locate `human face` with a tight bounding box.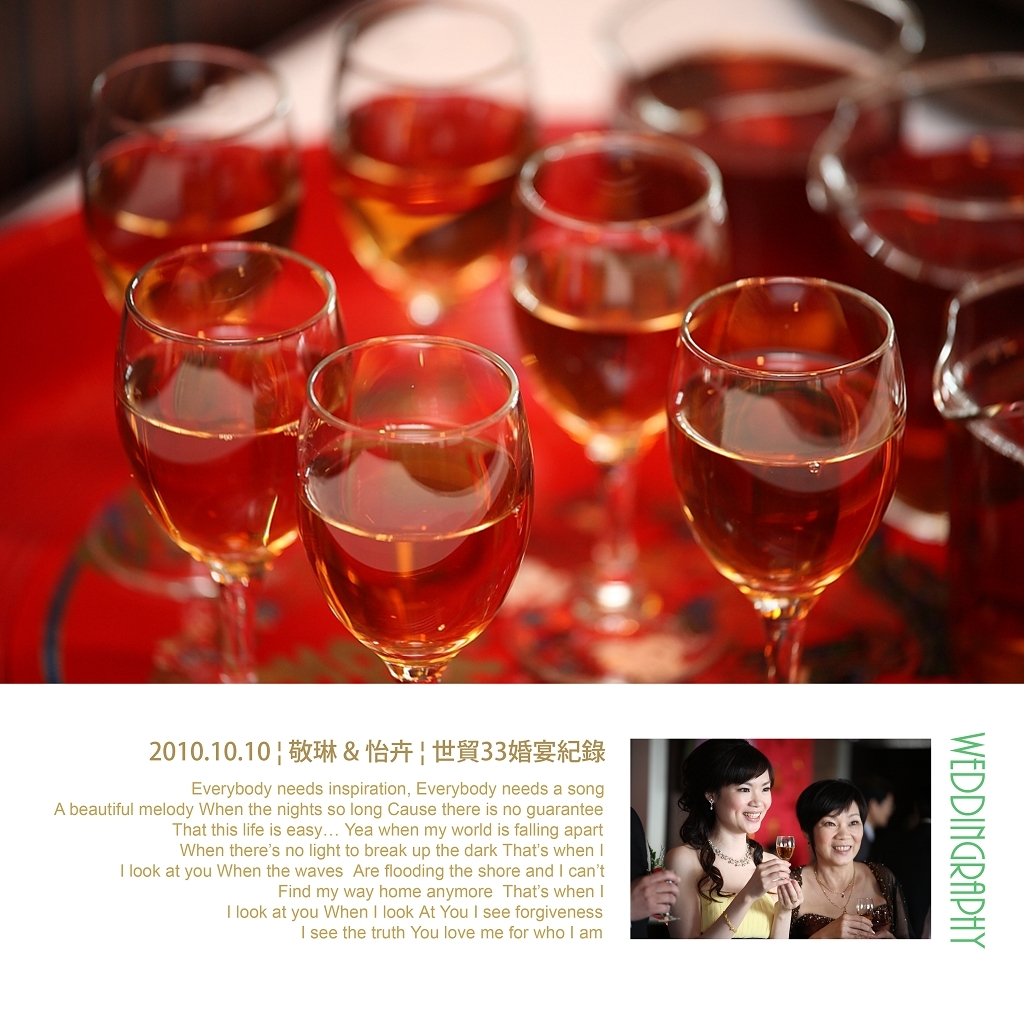
<box>816,802,864,865</box>.
